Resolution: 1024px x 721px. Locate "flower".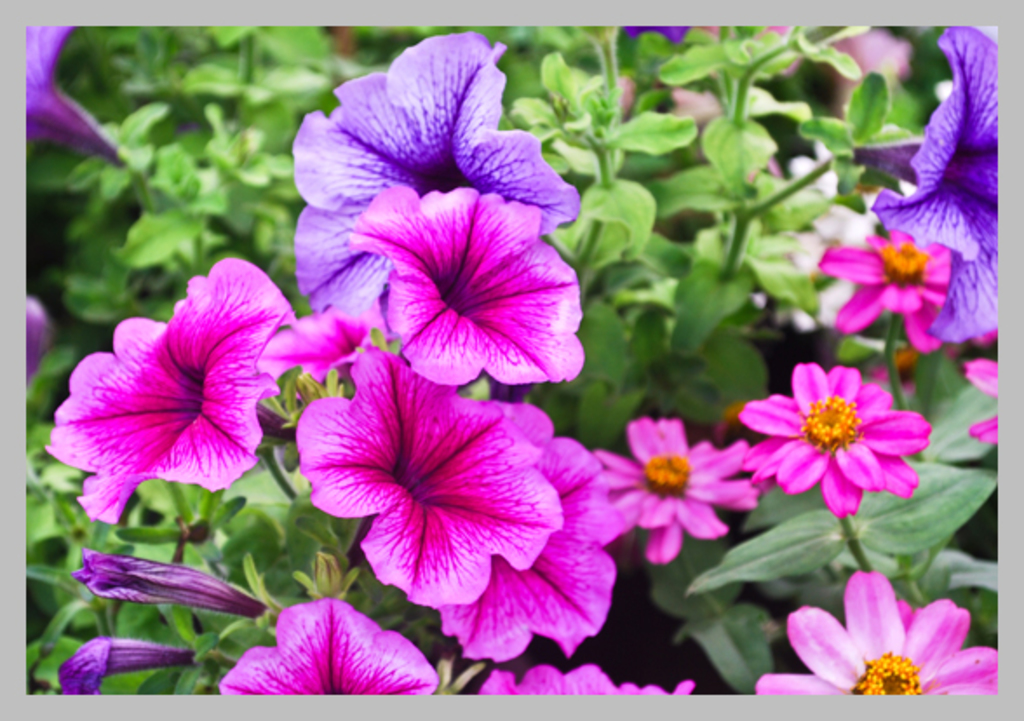
958 355 1000 448.
